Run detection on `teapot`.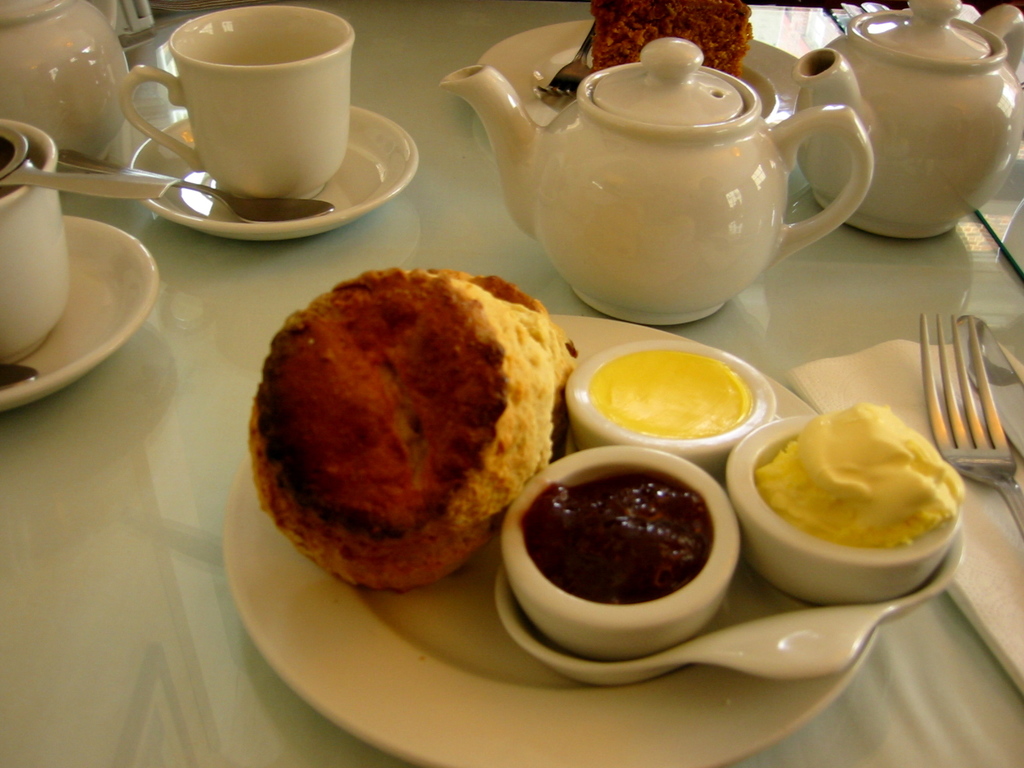
Result: 795 0 1023 240.
